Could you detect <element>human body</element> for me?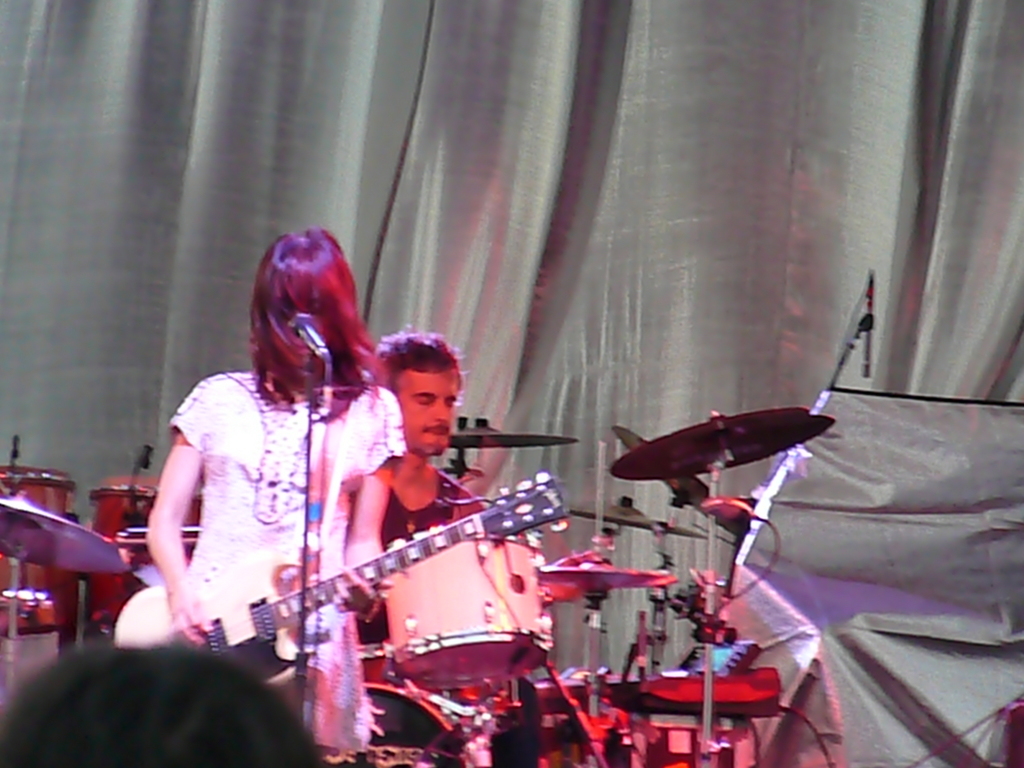
Detection result: select_region(354, 458, 544, 766).
